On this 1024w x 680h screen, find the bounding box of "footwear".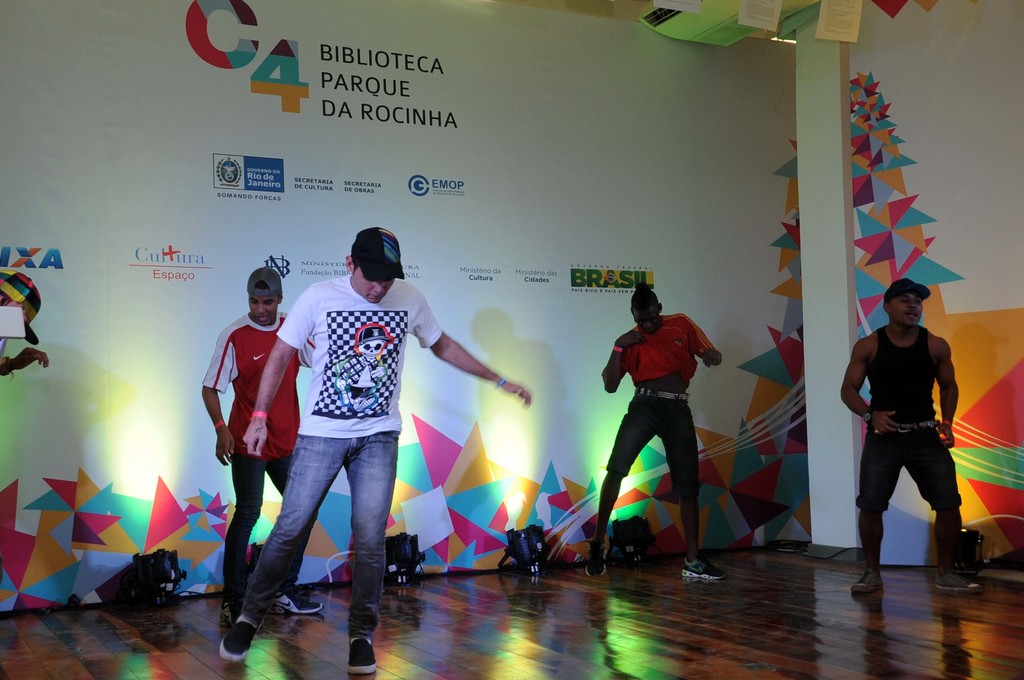
Bounding box: x1=220, y1=620, x2=267, y2=661.
